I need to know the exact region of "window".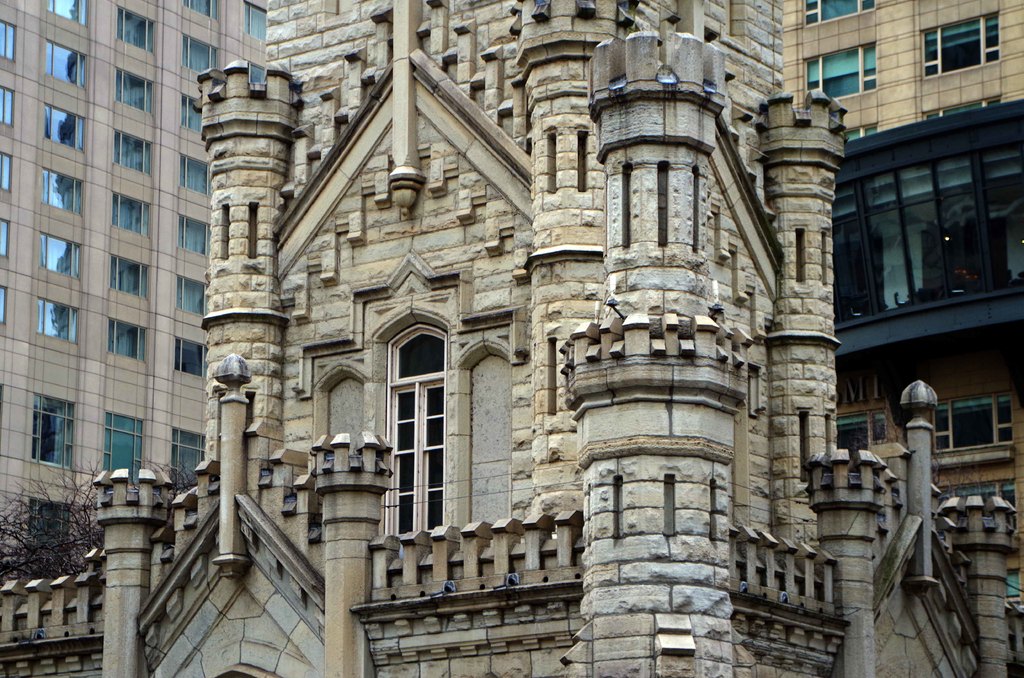
Region: <region>110, 131, 152, 176</region>.
